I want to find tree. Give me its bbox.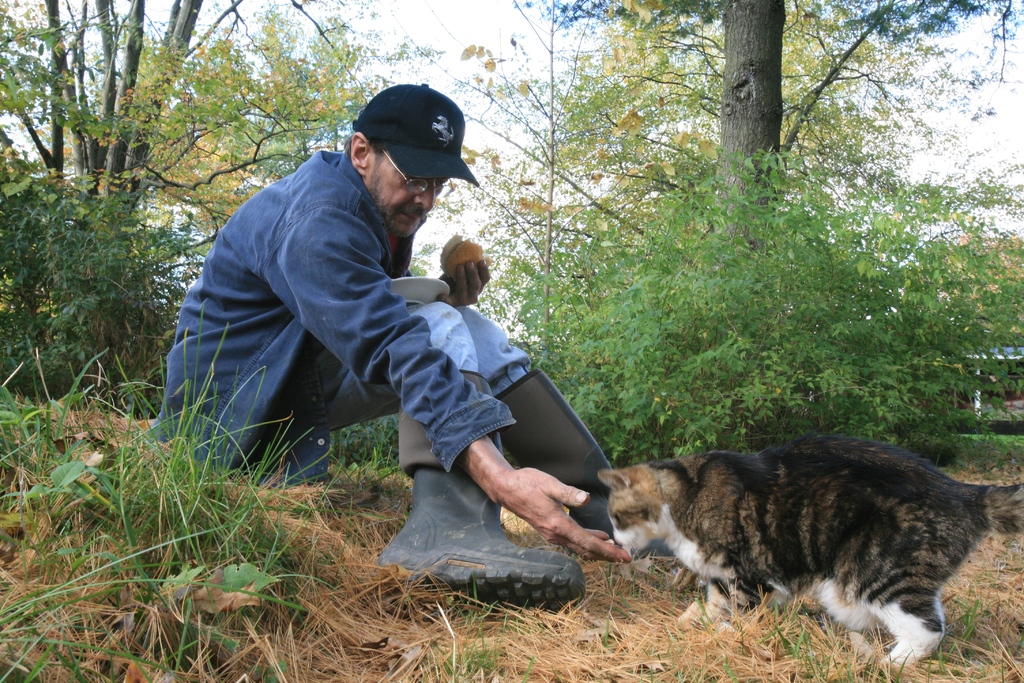
left=460, top=0, right=1023, bottom=451.
